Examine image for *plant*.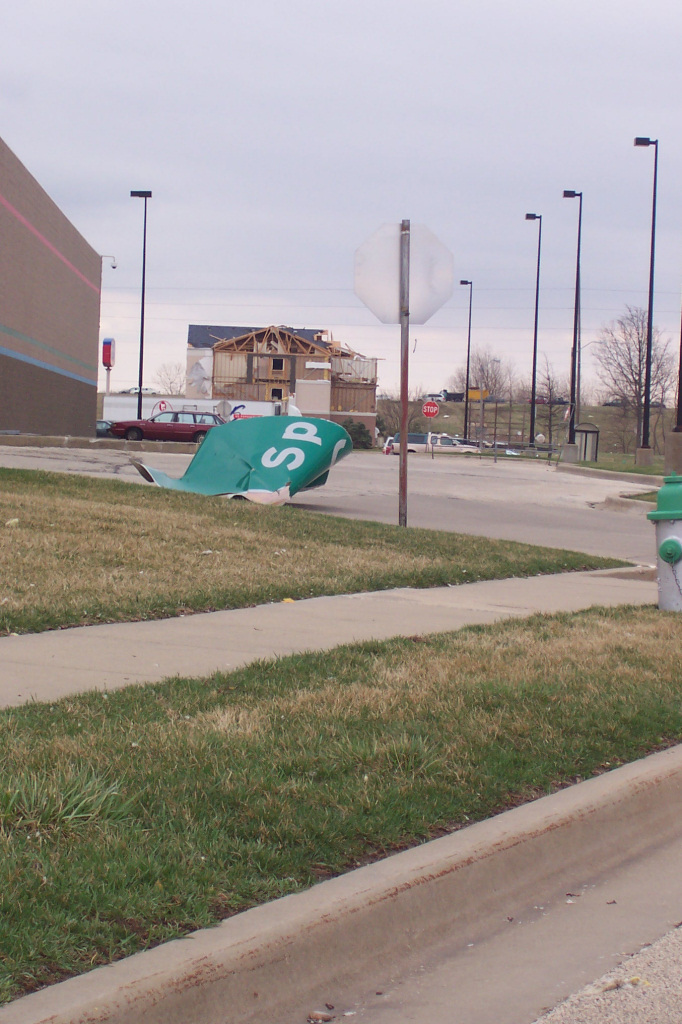
Examination result: [464,391,508,397].
